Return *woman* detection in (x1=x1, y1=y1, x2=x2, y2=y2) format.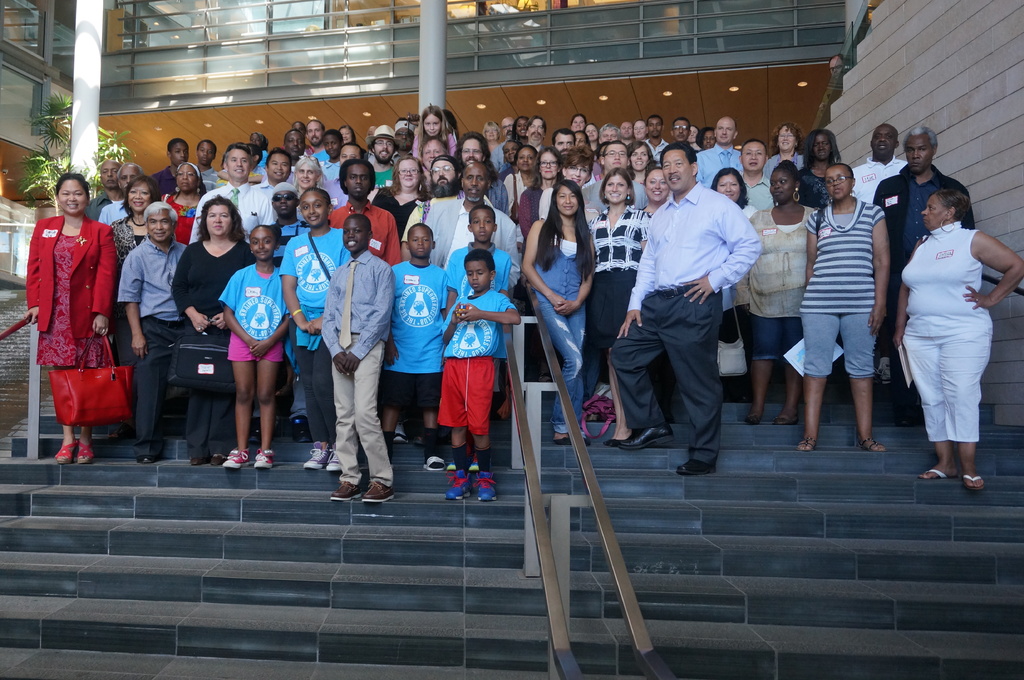
(x1=707, y1=165, x2=761, y2=397).
